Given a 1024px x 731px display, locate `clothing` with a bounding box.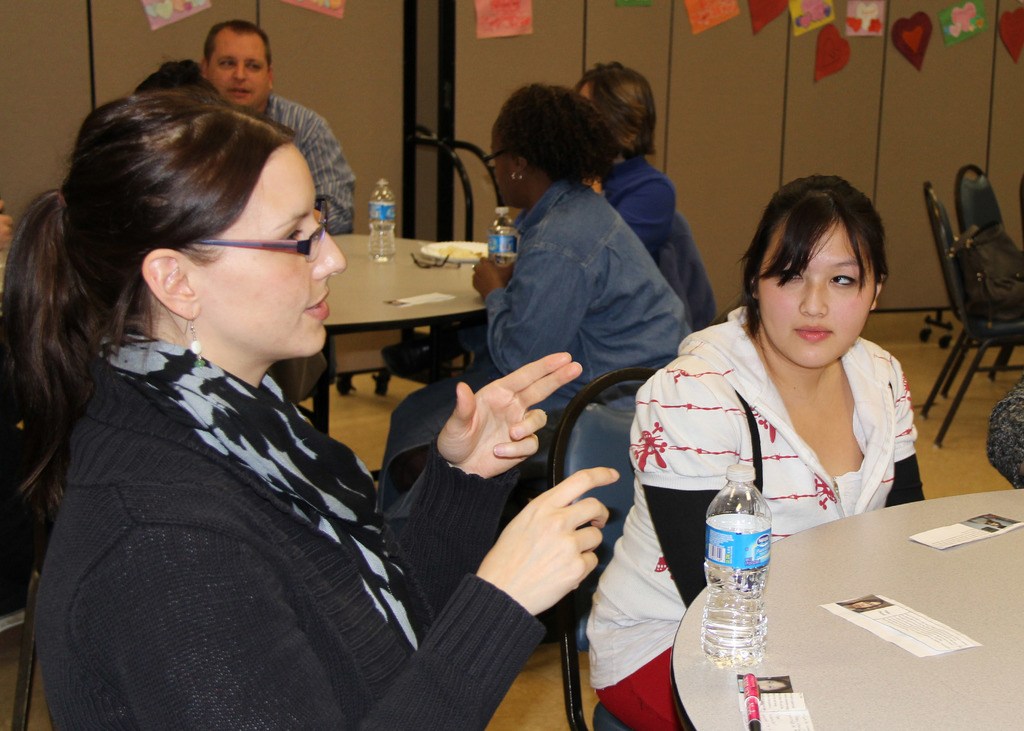
Located: <bbox>29, 332, 540, 730</bbox>.
